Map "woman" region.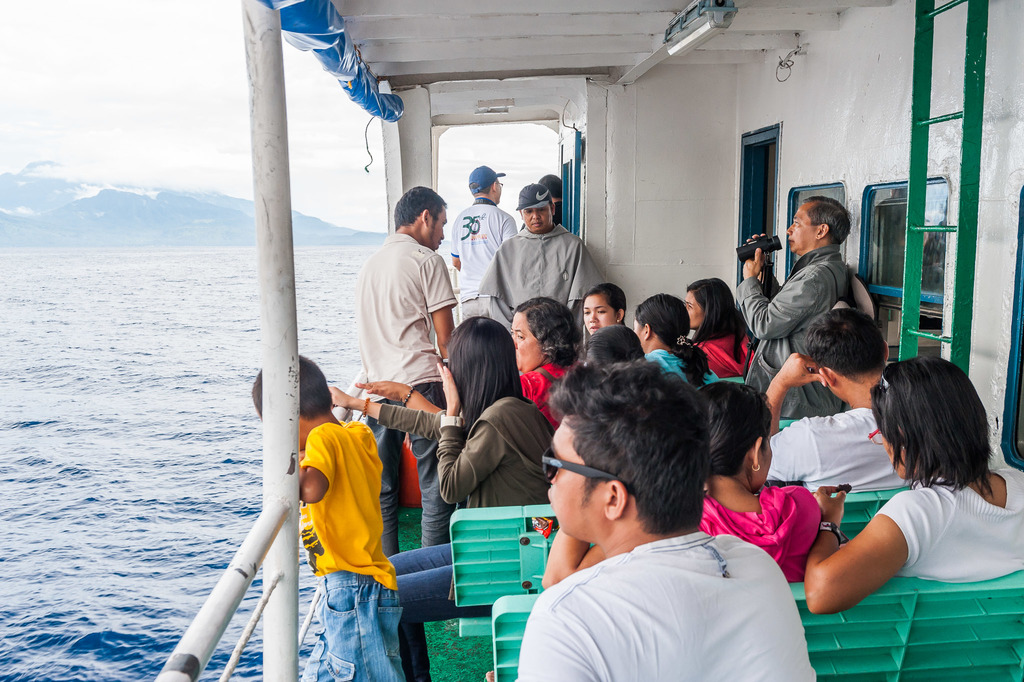
Mapped to pyautogui.locateOnScreen(632, 291, 722, 390).
